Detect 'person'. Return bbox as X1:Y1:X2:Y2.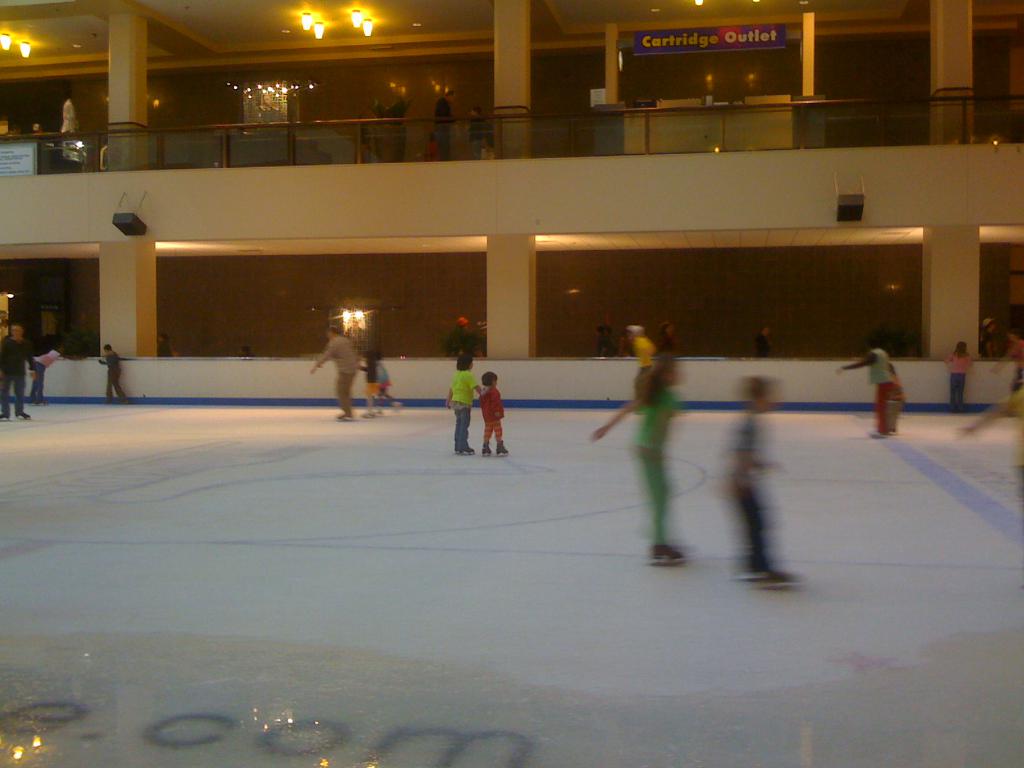
25:342:75:412.
